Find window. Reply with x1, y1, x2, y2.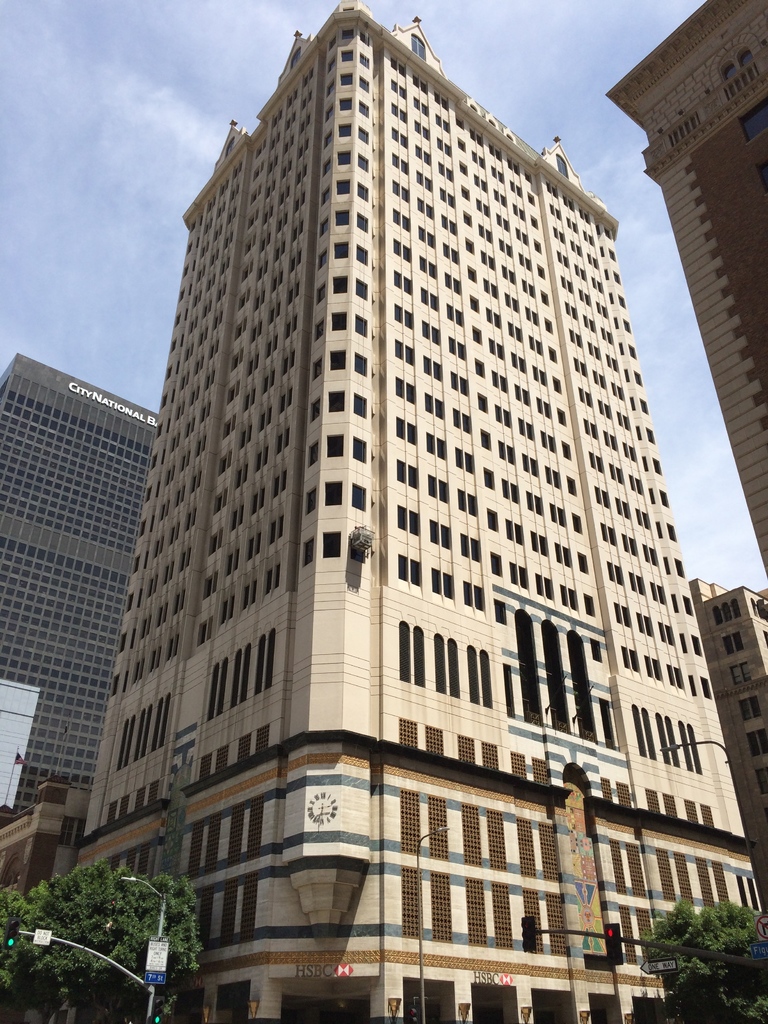
327, 431, 343, 456.
